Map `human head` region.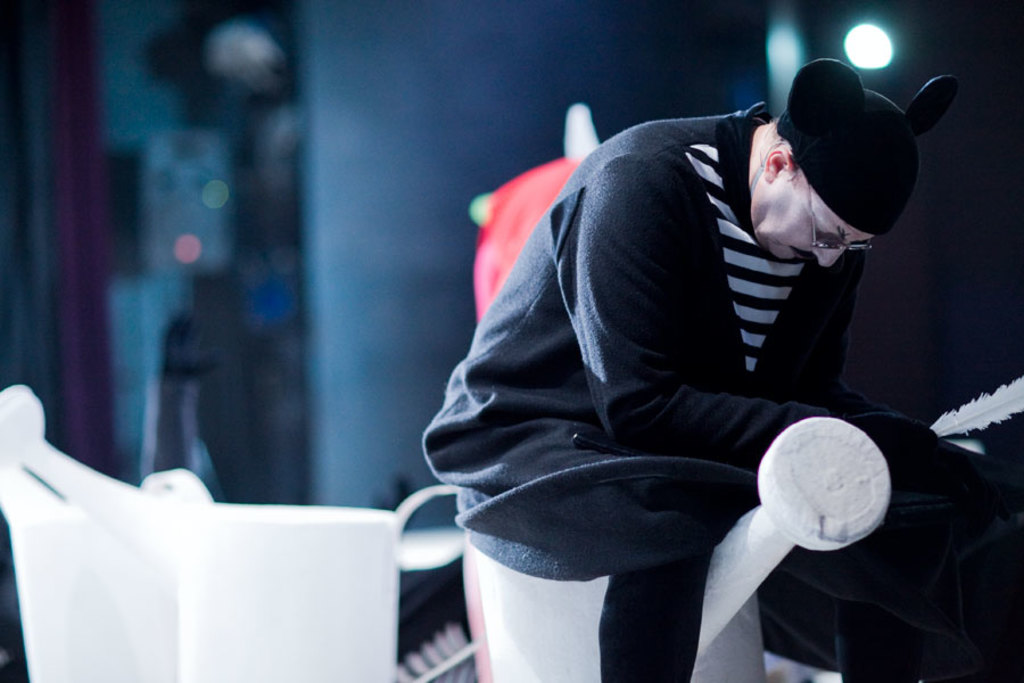
Mapped to x1=705, y1=58, x2=947, y2=282.
